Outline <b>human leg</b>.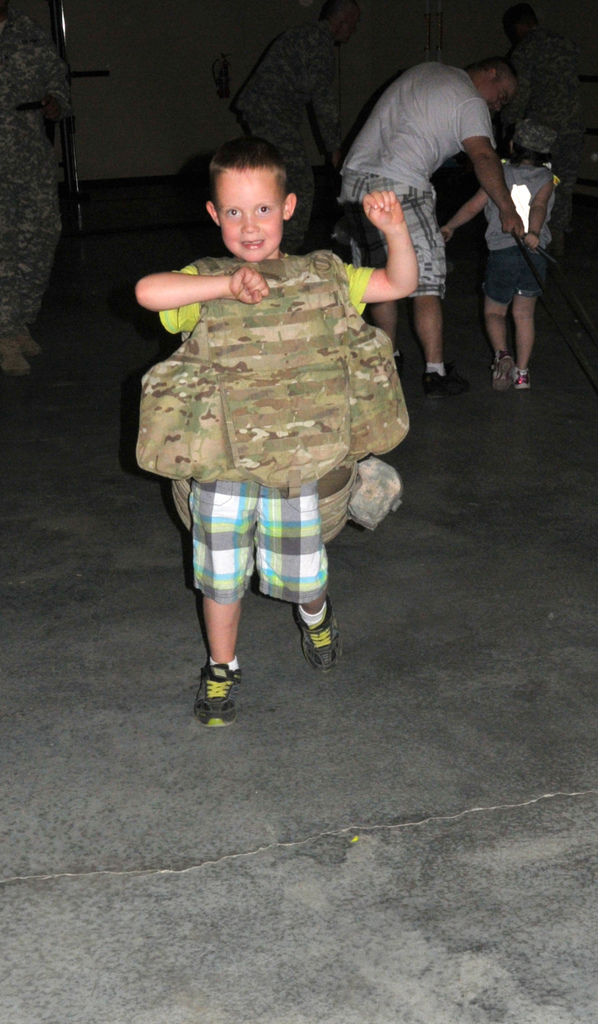
Outline: {"left": 349, "top": 156, "right": 400, "bottom": 352}.
